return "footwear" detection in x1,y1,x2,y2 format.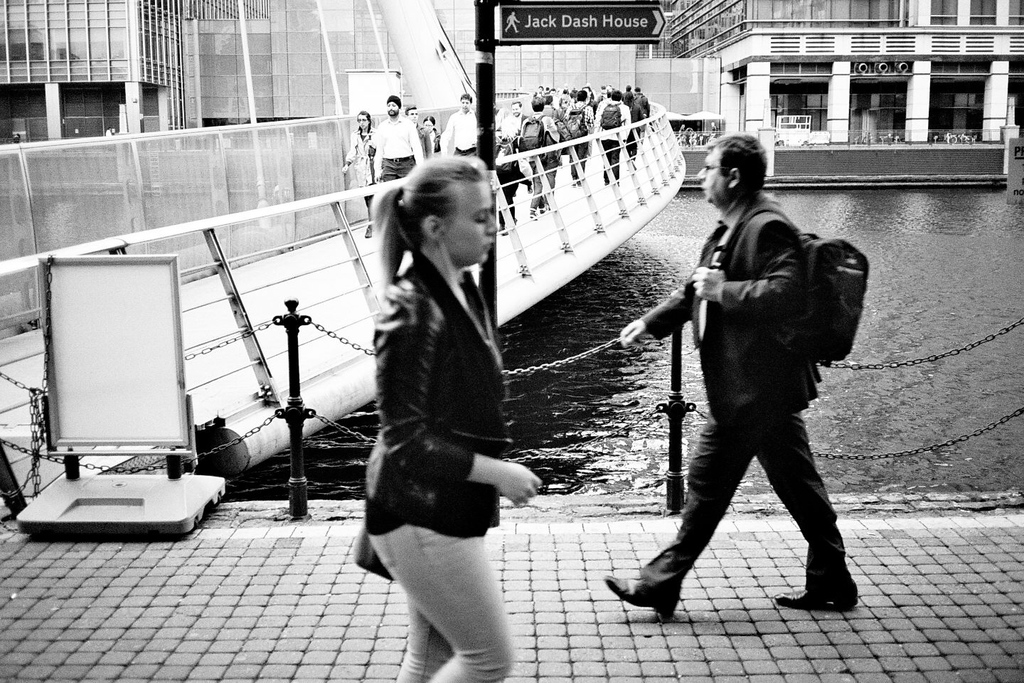
602,576,673,620.
